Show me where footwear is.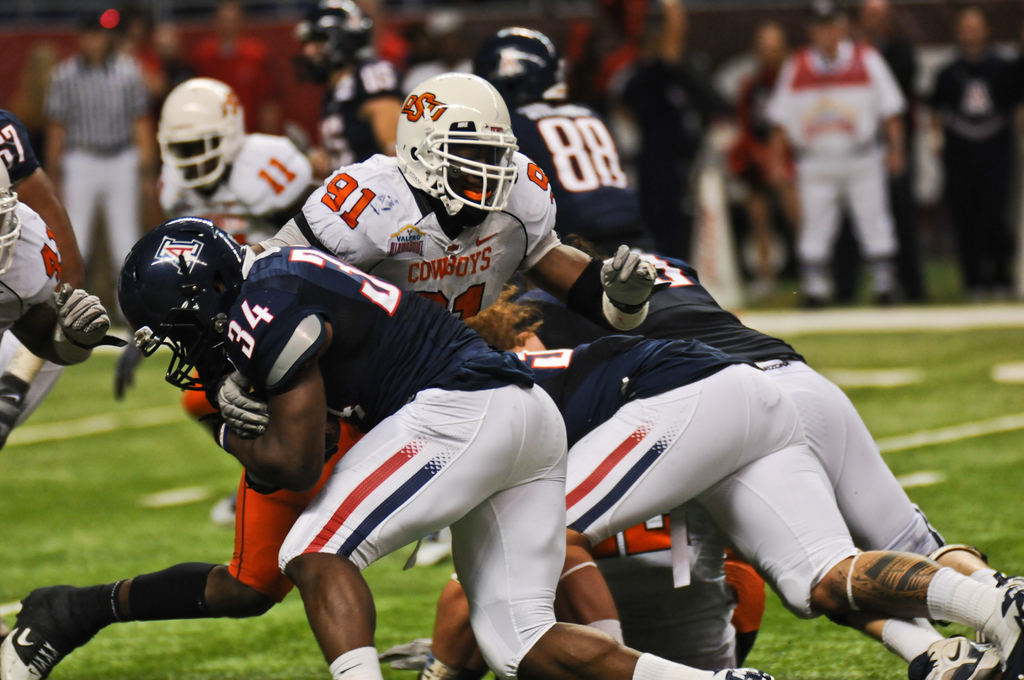
footwear is at left=15, top=591, right=104, bottom=667.
